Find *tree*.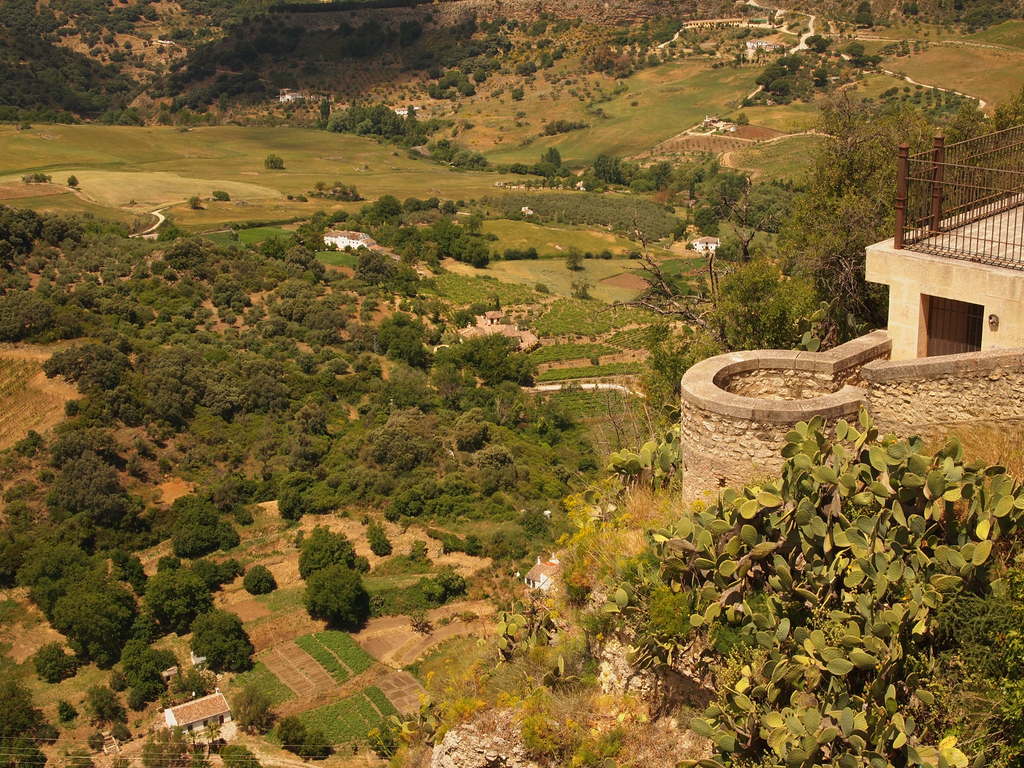
select_region(273, 703, 334, 762).
